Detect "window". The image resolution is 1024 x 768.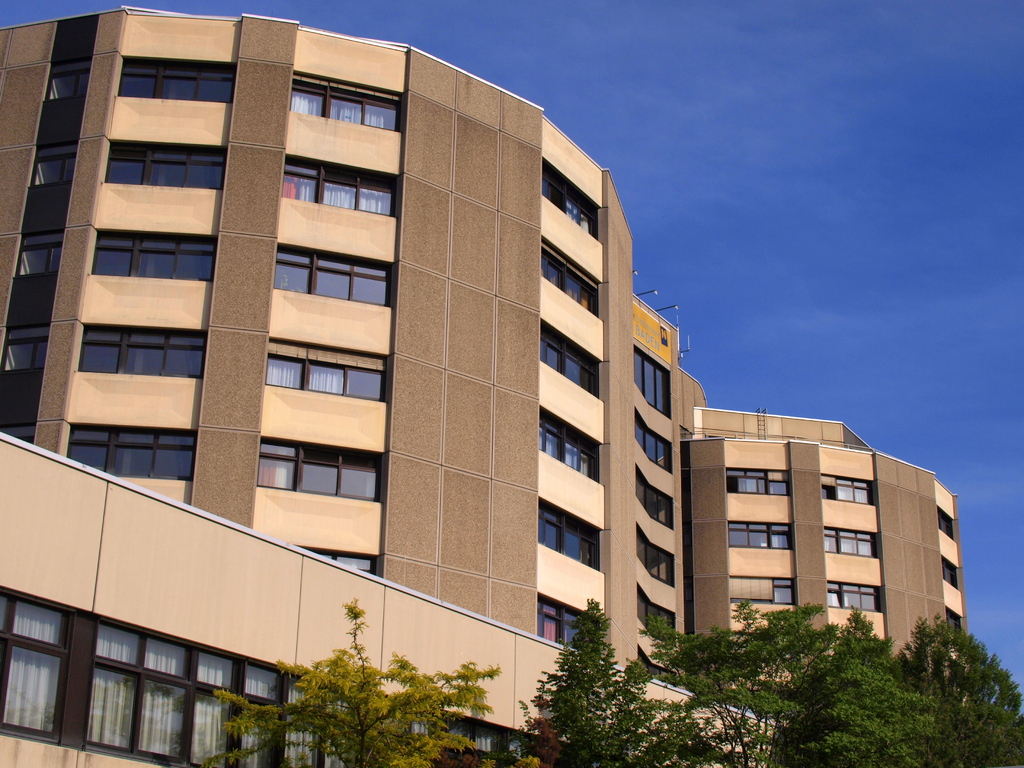
BBox(543, 165, 594, 239).
